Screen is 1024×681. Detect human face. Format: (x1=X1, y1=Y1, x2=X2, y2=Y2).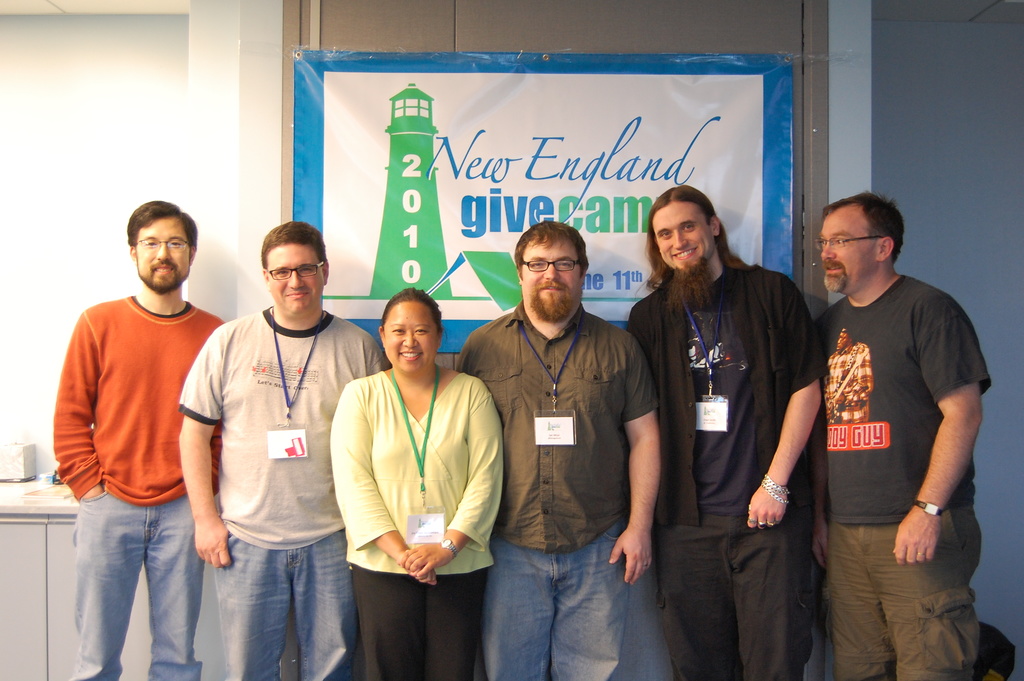
(x1=385, y1=300, x2=438, y2=372).
